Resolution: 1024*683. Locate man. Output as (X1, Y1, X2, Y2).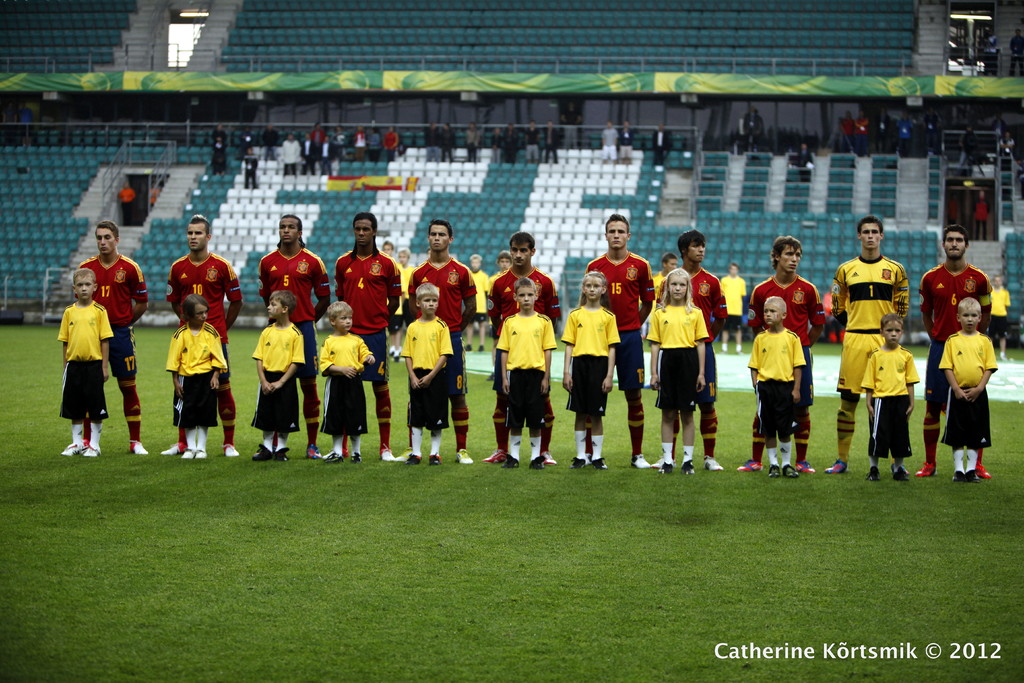
(828, 216, 913, 472).
